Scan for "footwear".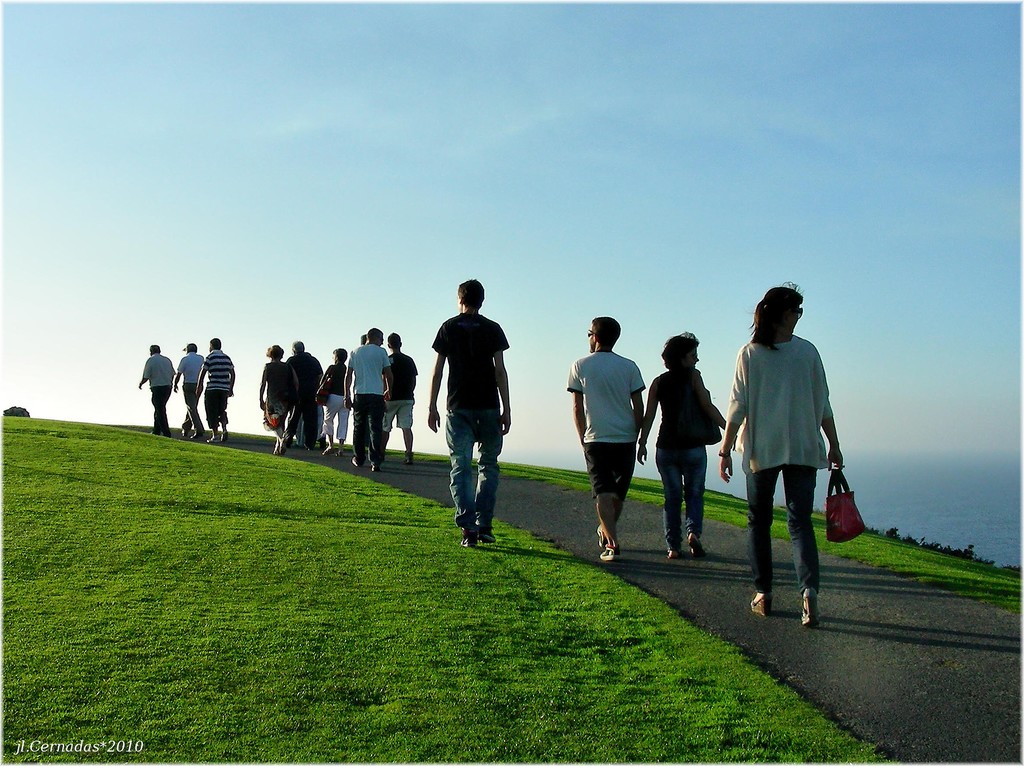
Scan result: bbox=(207, 435, 220, 443).
